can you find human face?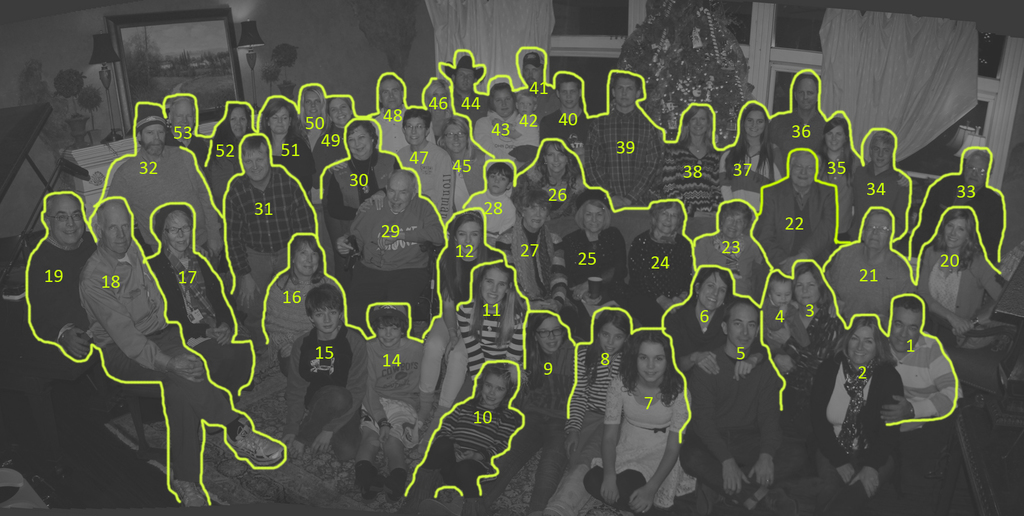
Yes, bounding box: (x1=50, y1=202, x2=82, y2=248).
